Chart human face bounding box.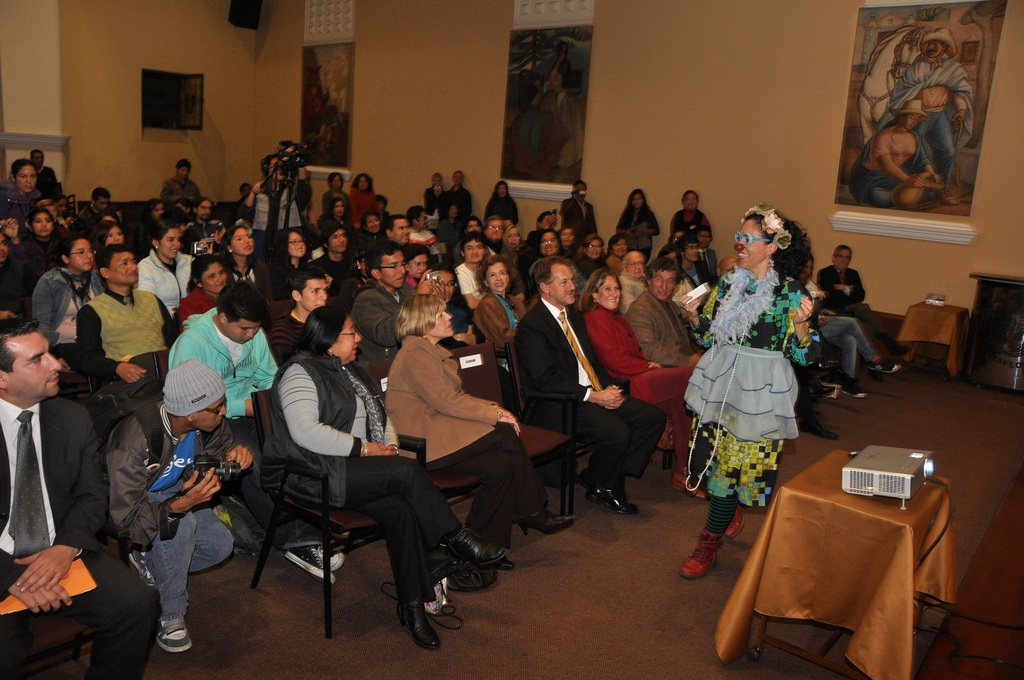
Charted: detection(434, 307, 452, 332).
